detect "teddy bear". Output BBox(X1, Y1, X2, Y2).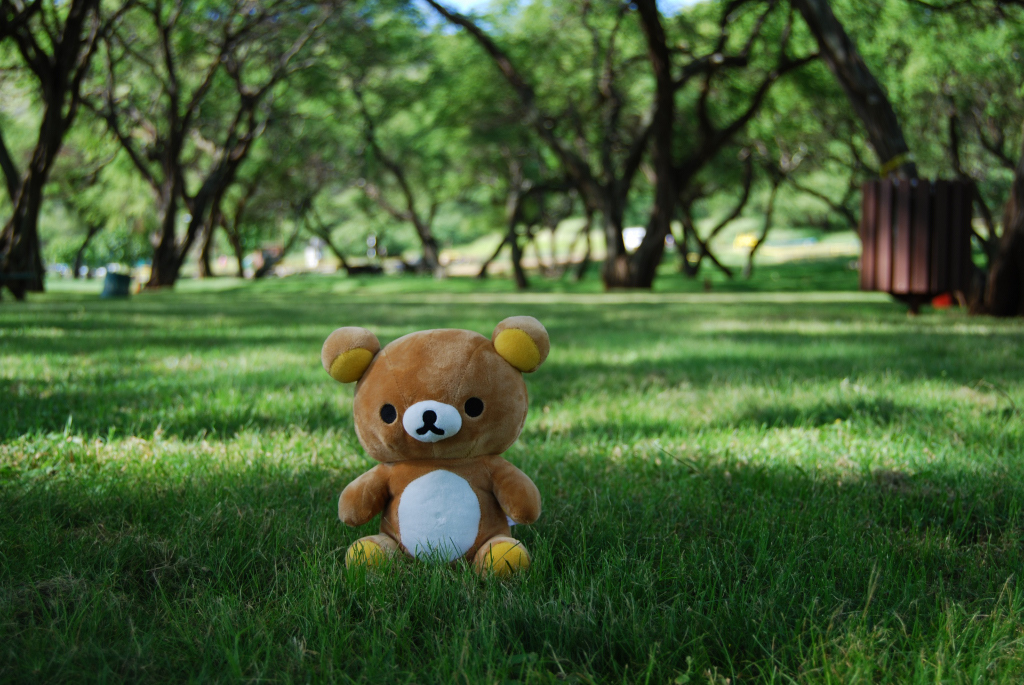
BBox(323, 312, 555, 585).
